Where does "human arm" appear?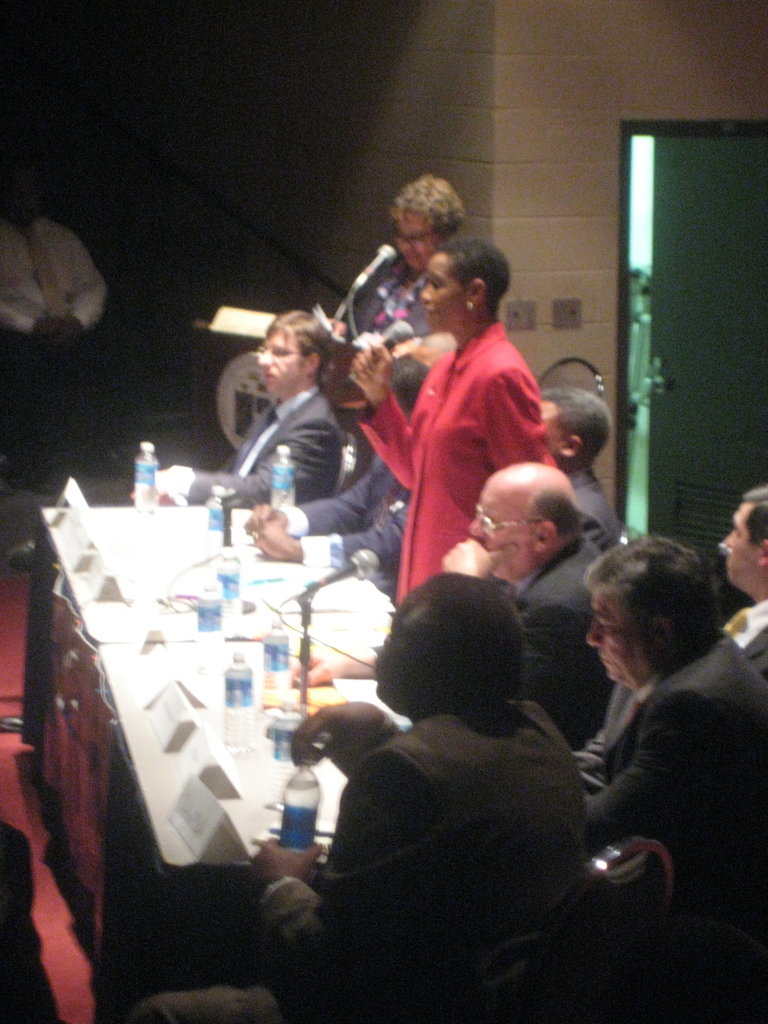
Appears at left=580, top=691, right=706, bottom=853.
